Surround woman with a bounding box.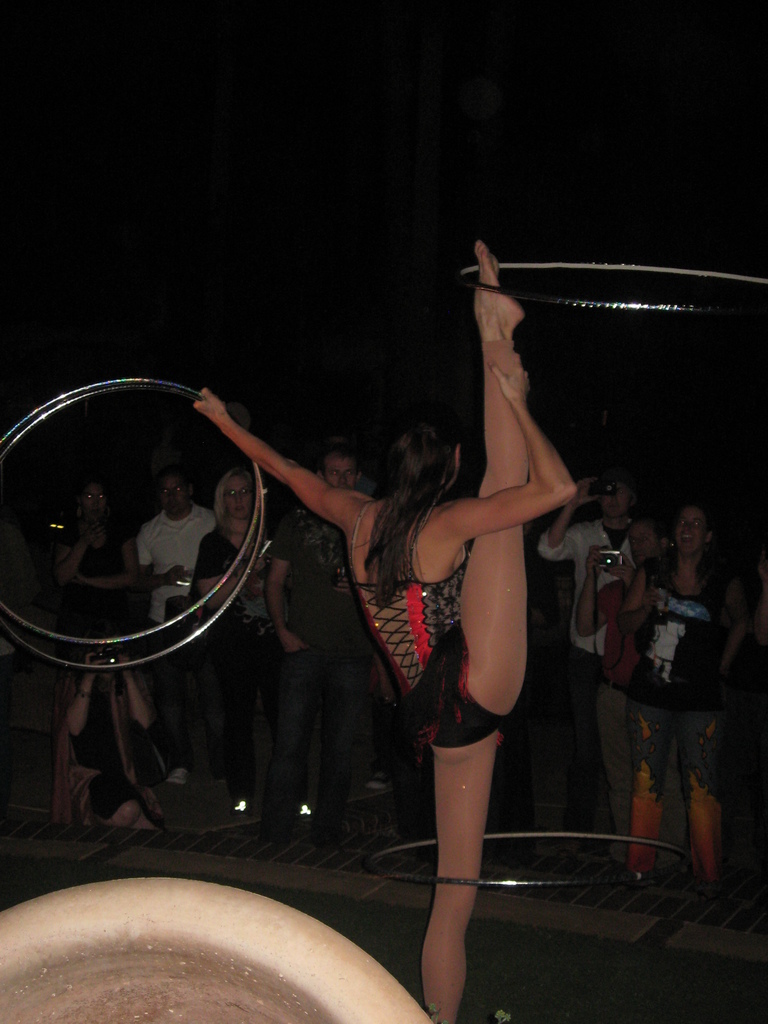
603,470,758,904.
